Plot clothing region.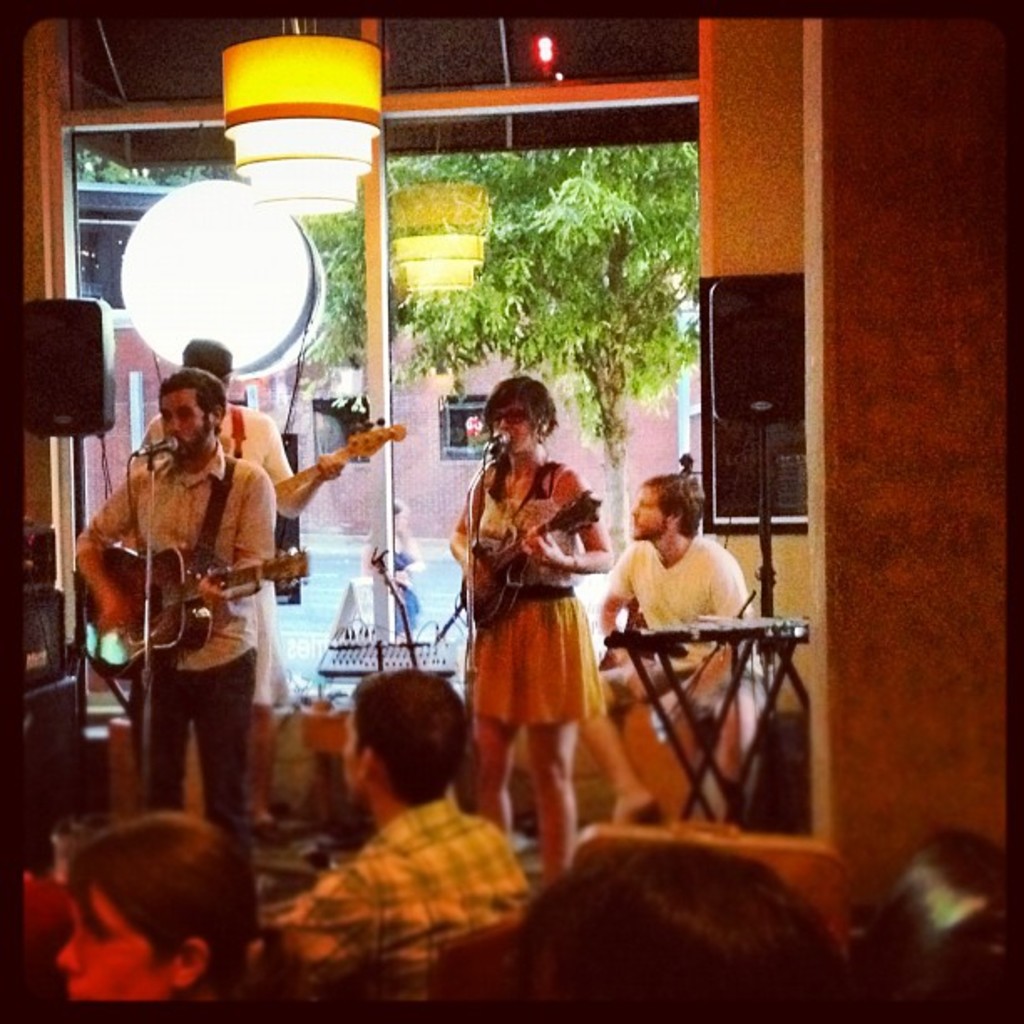
Plotted at <box>244,790,534,1014</box>.
